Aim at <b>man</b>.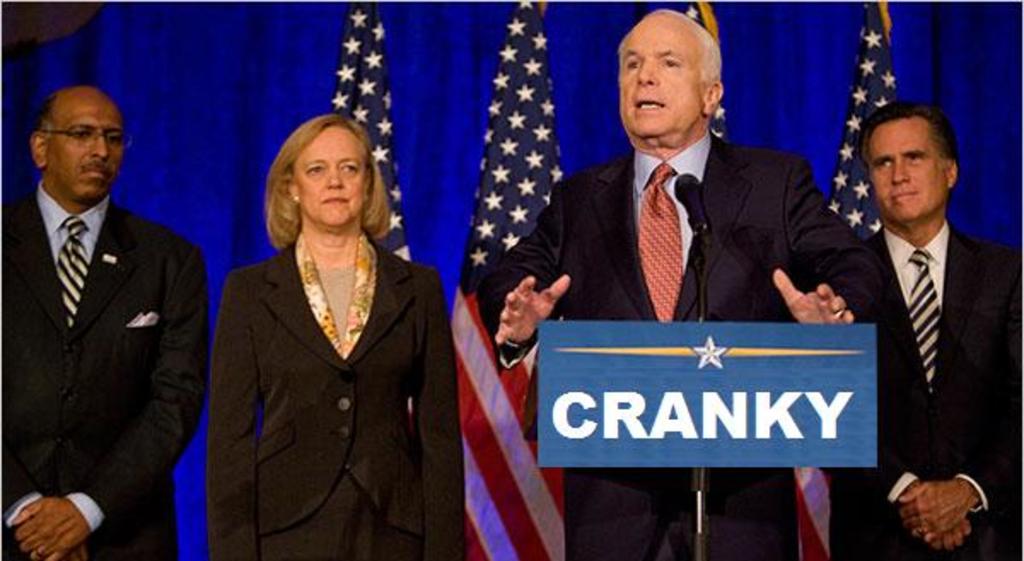
Aimed at <region>0, 85, 208, 559</region>.
